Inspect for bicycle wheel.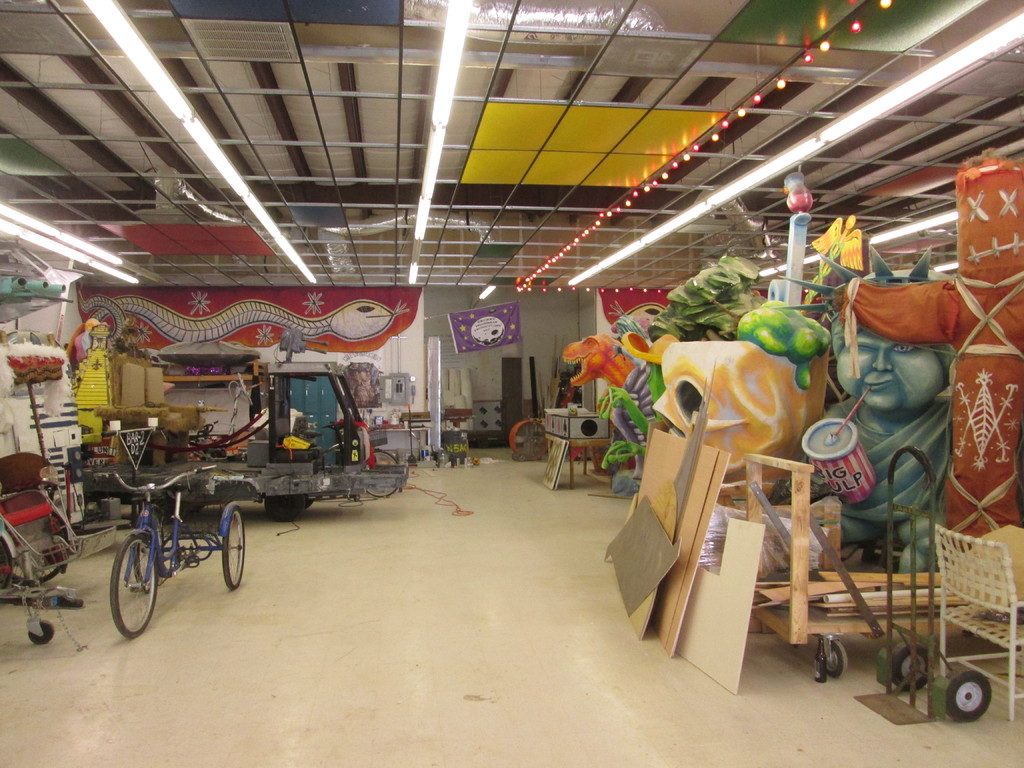
Inspection: left=222, top=507, right=250, bottom=593.
